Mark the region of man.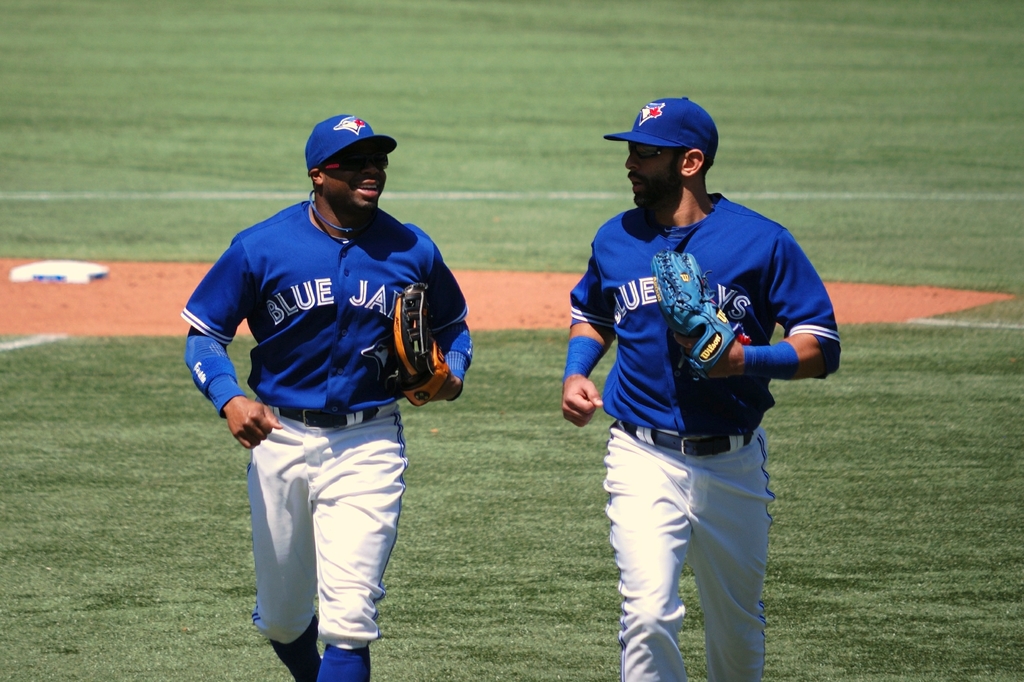
Region: [left=556, top=64, right=845, bottom=671].
